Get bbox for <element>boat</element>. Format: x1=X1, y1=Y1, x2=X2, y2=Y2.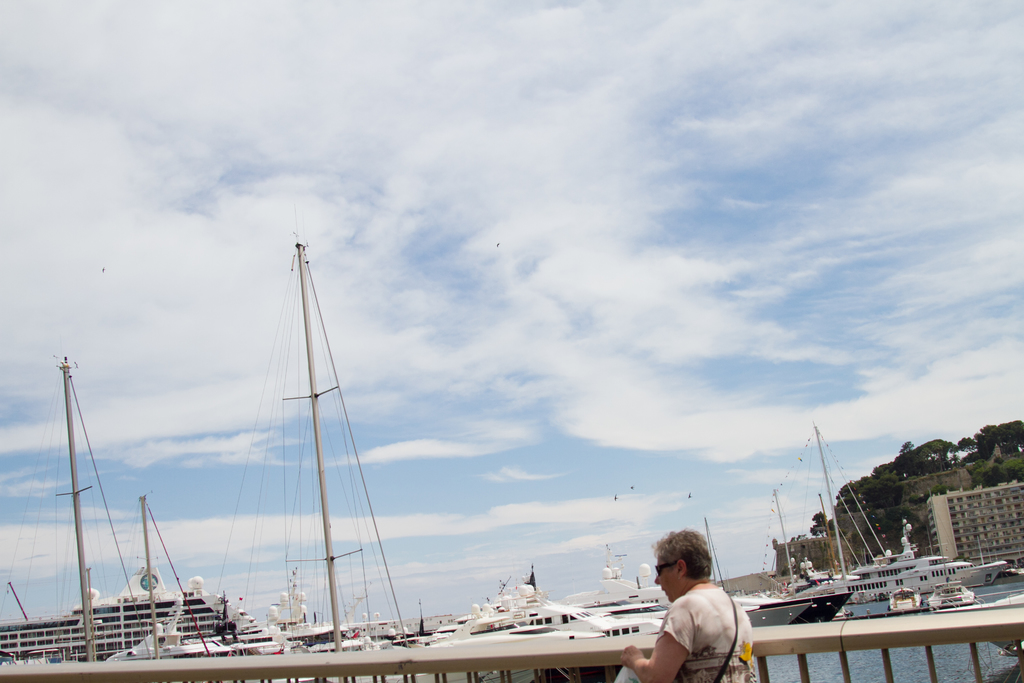
x1=413, y1=612, x2=598, y2=682.
